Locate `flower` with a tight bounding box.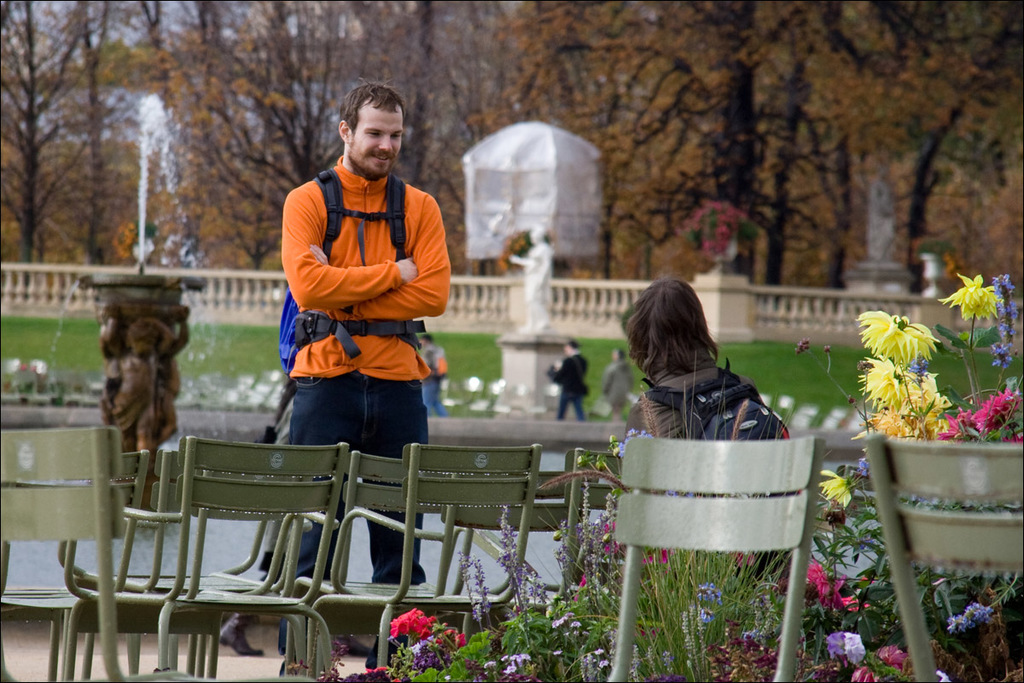
(805, 563, 838, 607).
